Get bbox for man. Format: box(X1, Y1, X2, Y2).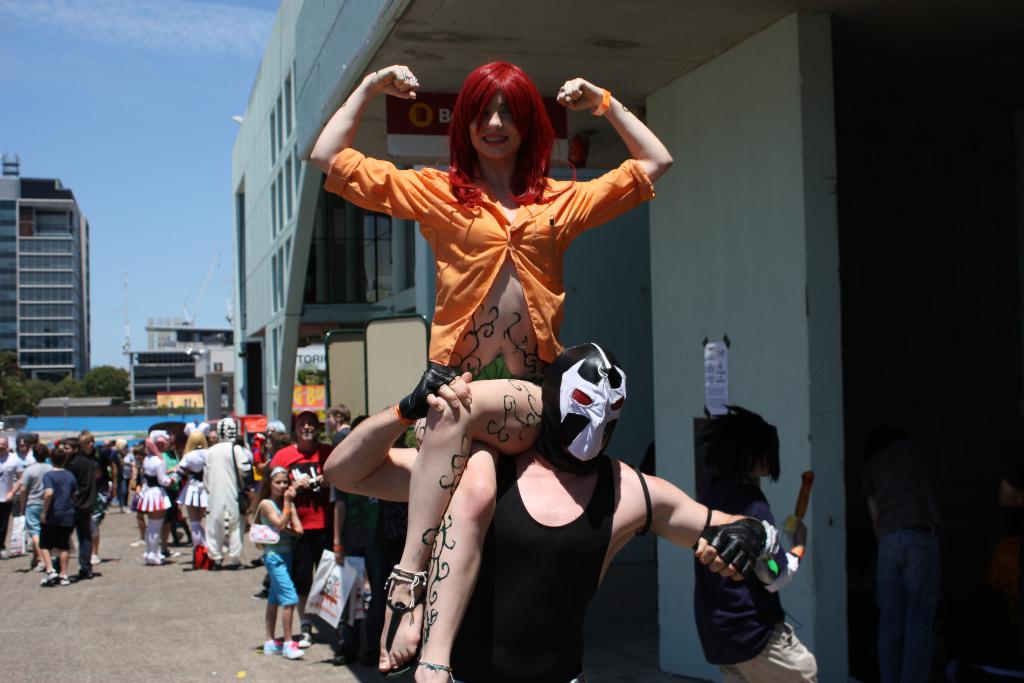
box(265, 409, 335, 650).
